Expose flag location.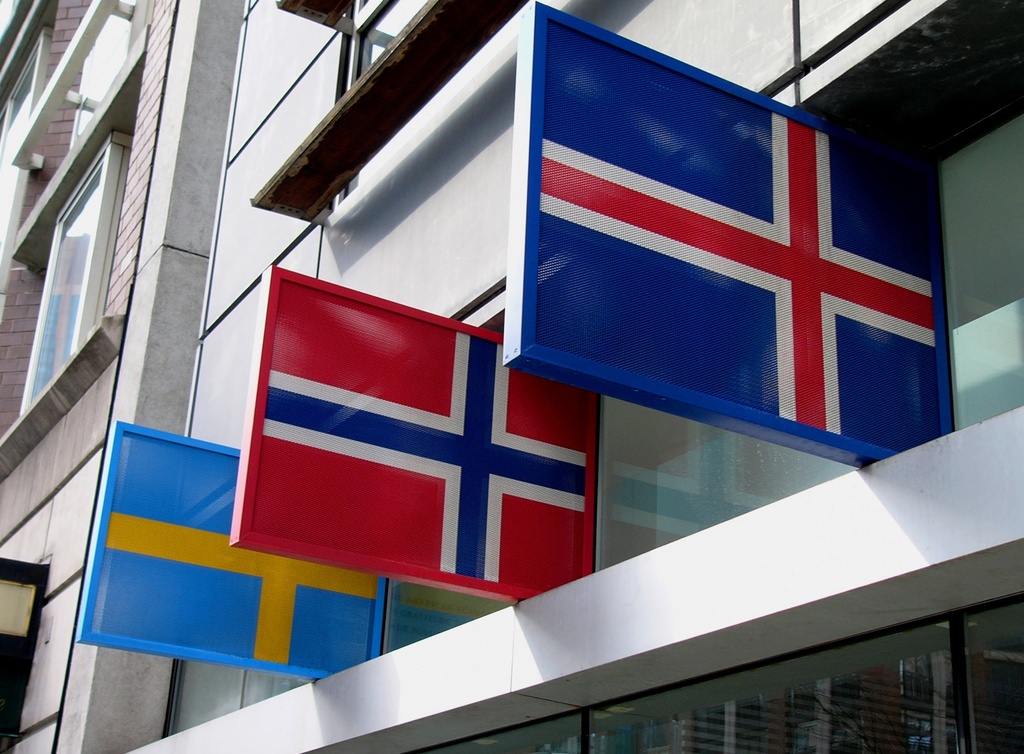
Exposed at left=242, top=267, right=593, bottom=595.
